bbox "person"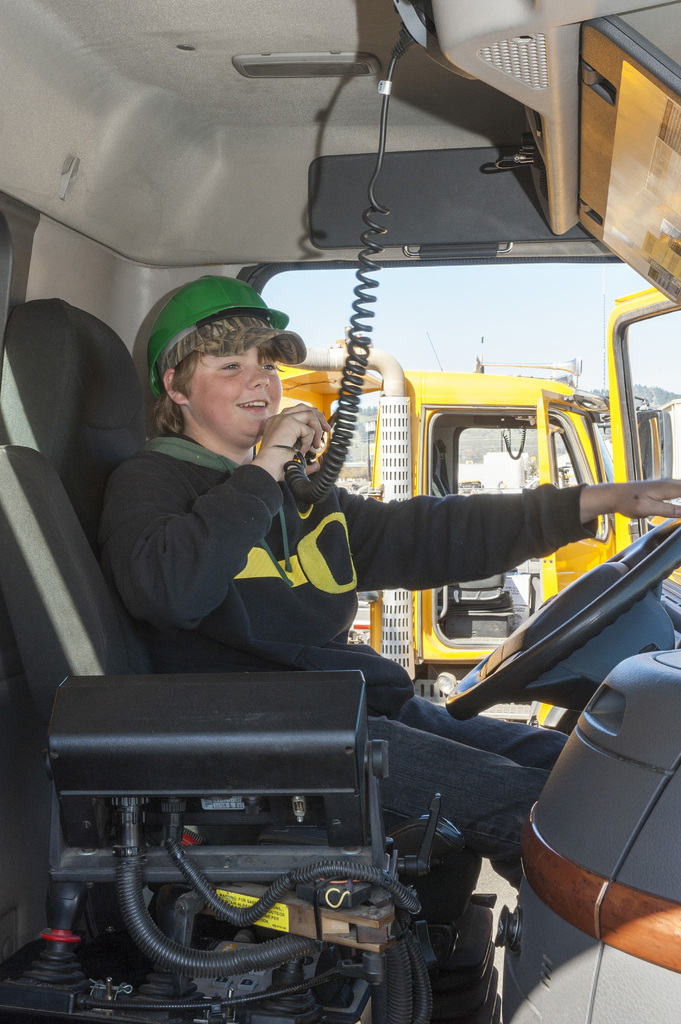
bbox=(98, 272, 680, 868)
